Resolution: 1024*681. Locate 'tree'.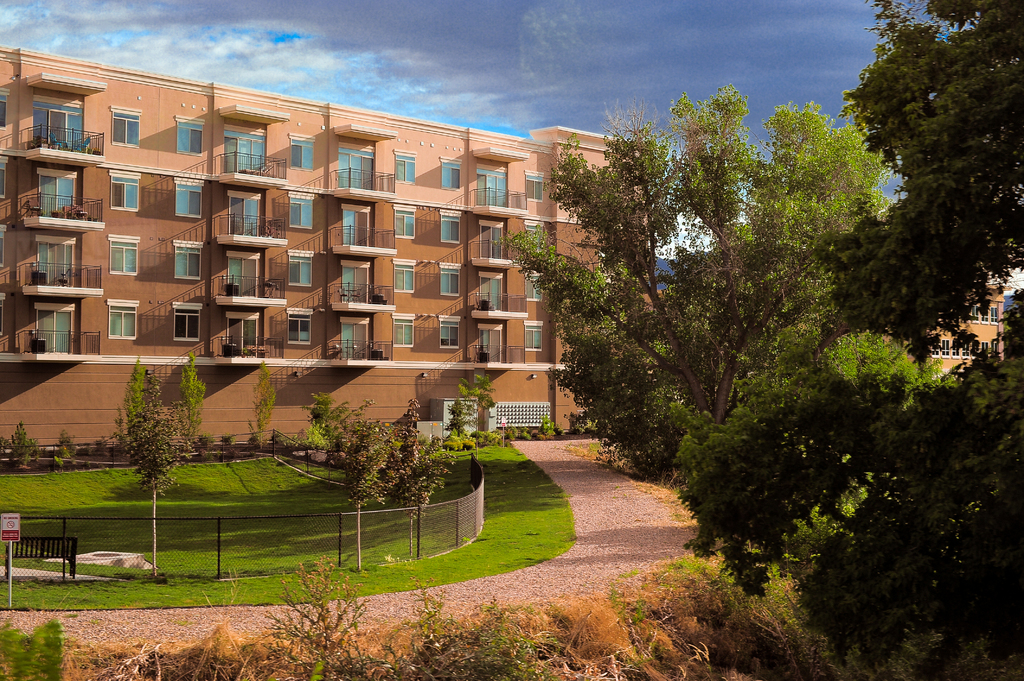
346/422/379/569.
